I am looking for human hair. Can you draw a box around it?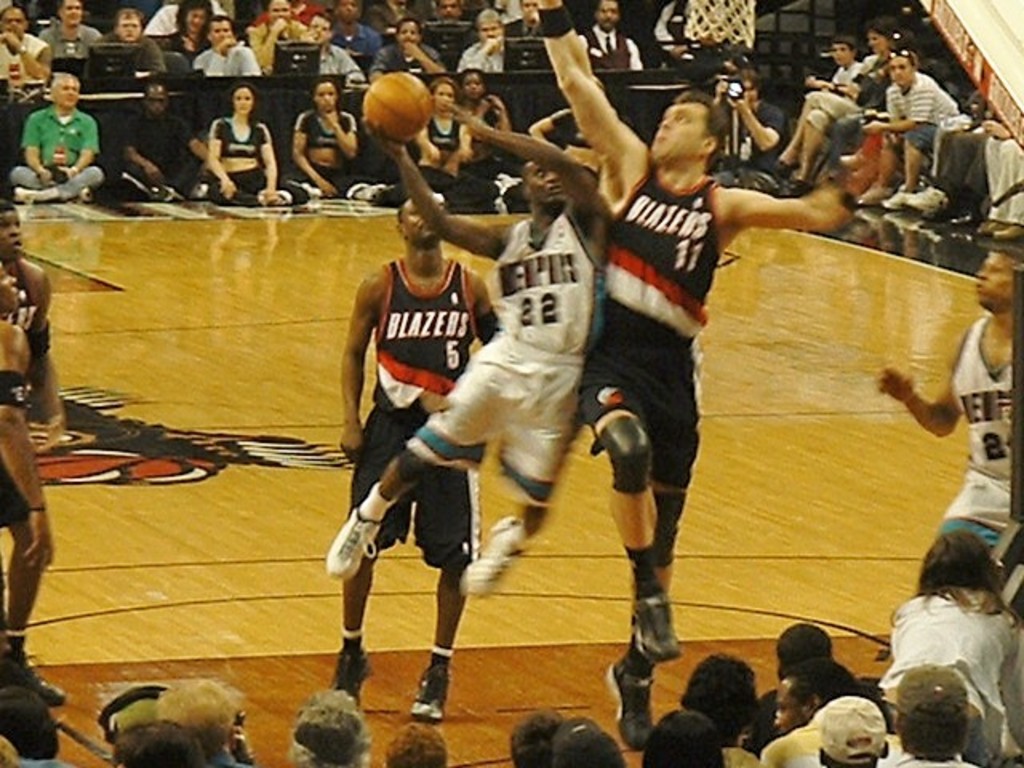
Sure, the bounding box is <bbox>117, 726, 206, 766</bbox>.
